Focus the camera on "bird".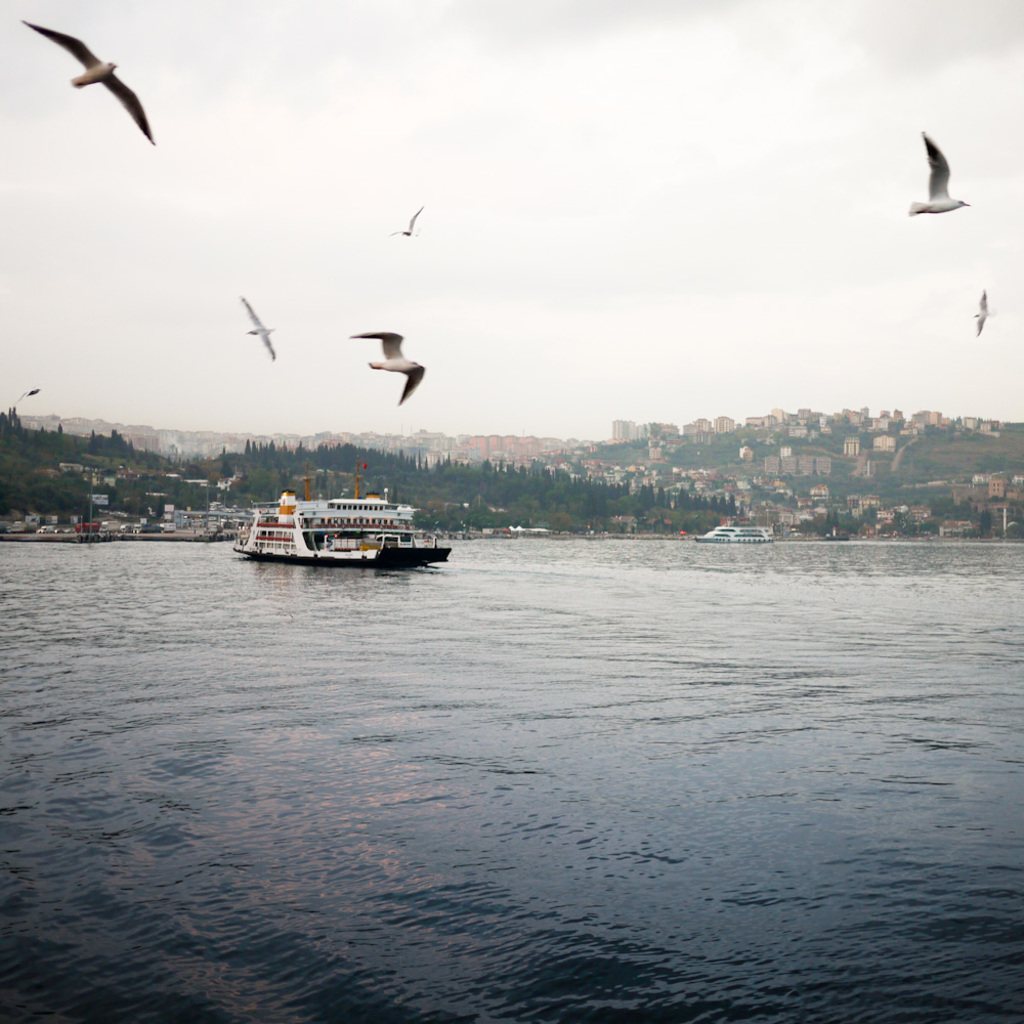
Focus region: x1=15 y1=379 x2=42 y2=403.
